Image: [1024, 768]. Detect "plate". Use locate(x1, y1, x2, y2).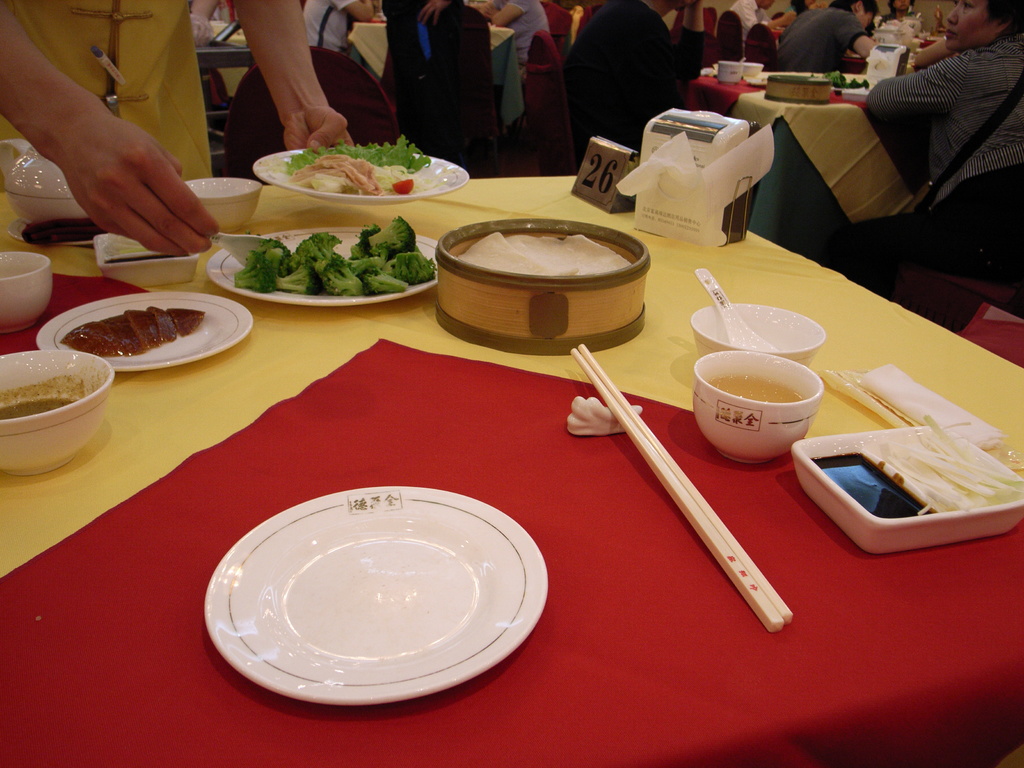
locate(7, 218, 98, 248).
